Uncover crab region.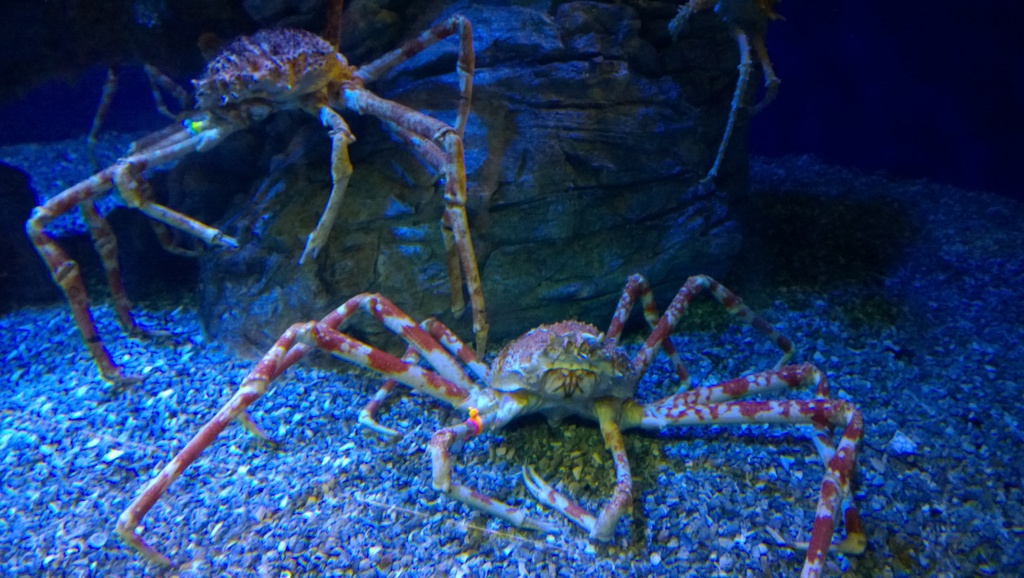
Uncovered: left=25, top=0, right=491, bottom=363.
